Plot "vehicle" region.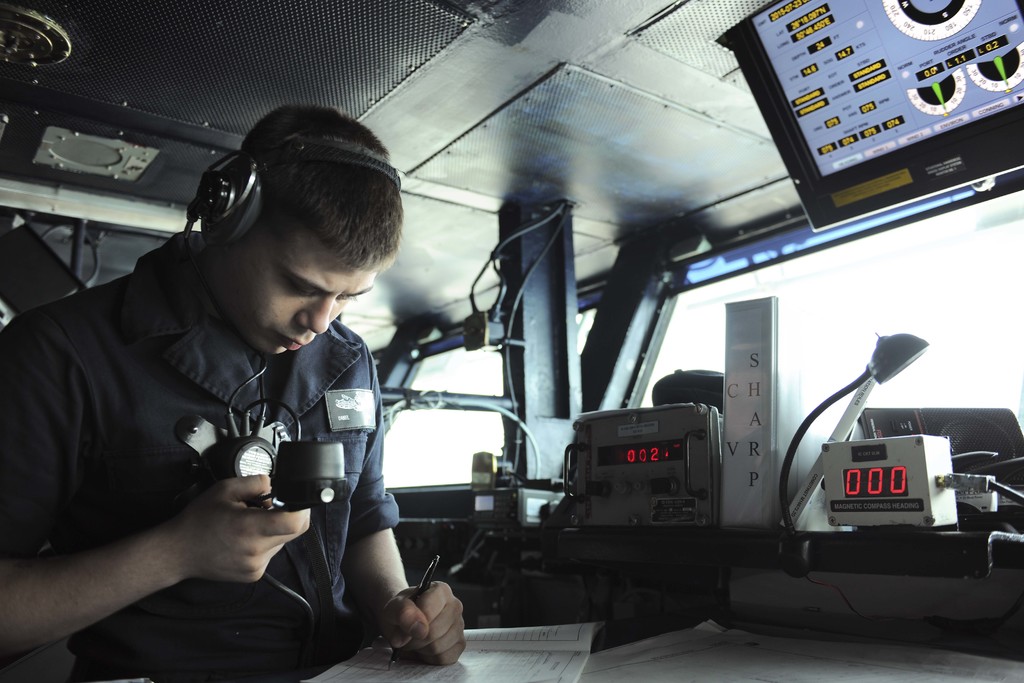
Plotted at {"x1": 0, "y1": 0, "x2": 1021, "y2": 682}.
